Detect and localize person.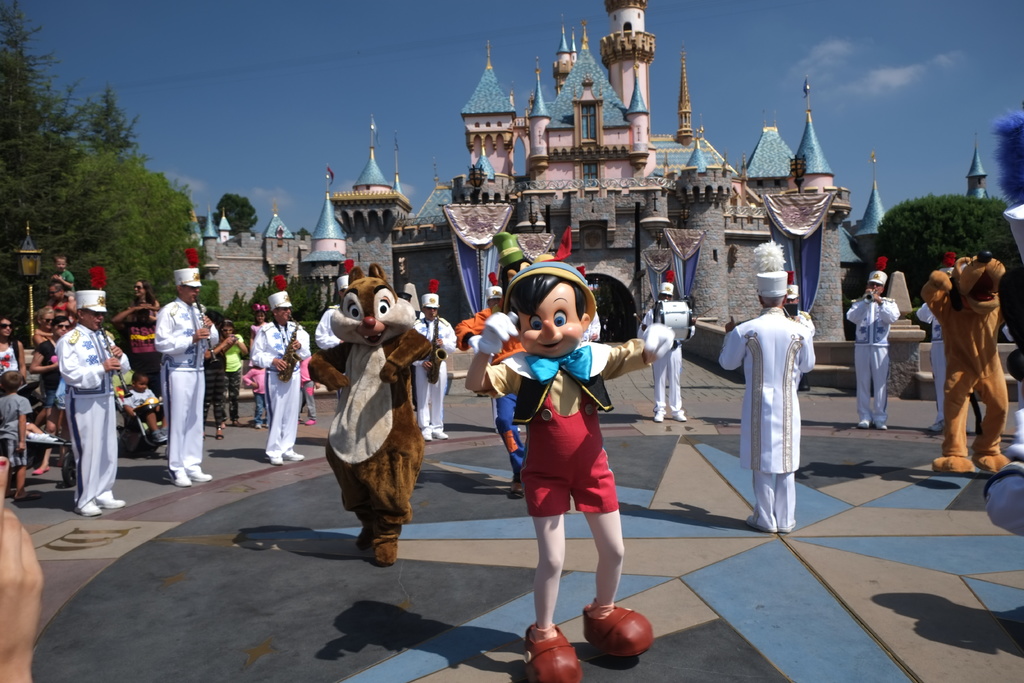
Localized at 406 288 449 447.
